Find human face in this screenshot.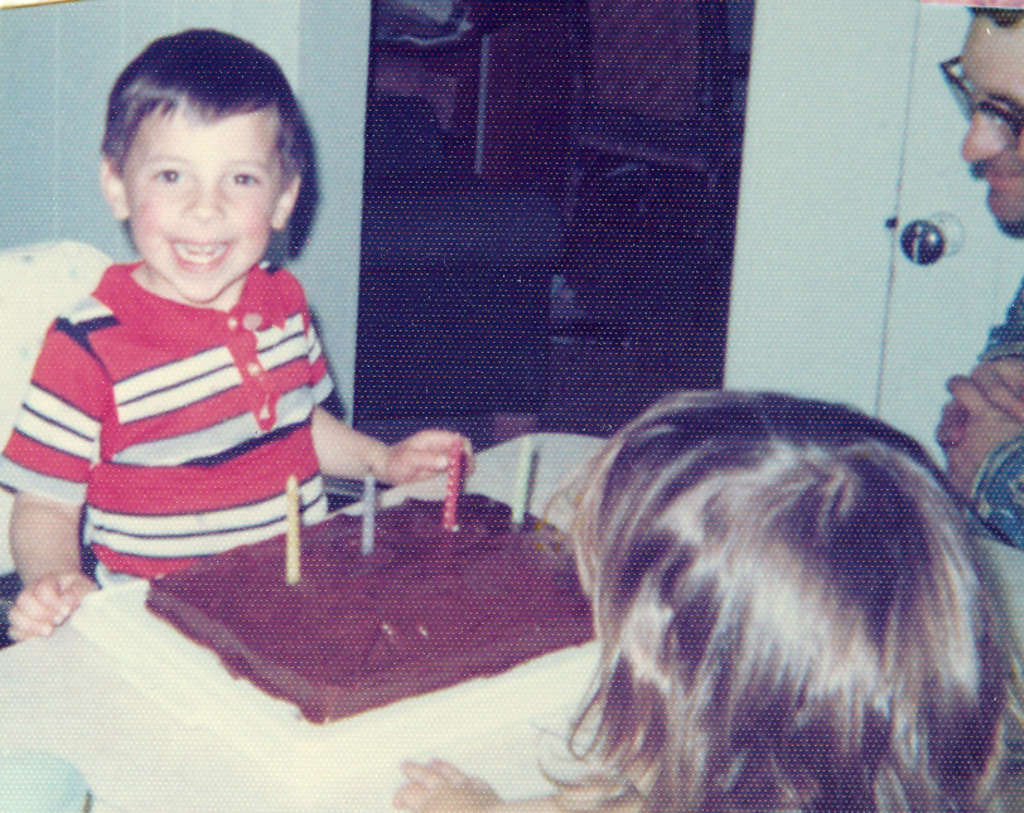
The bounding box for human face is box(131, 108, 277, 308).
